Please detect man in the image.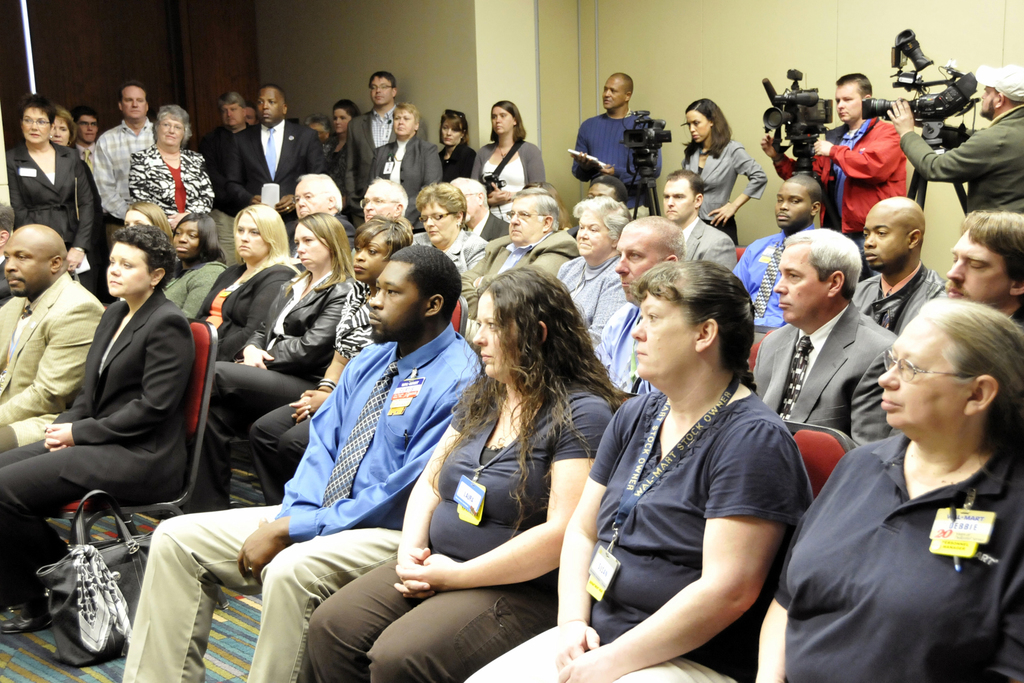
452/181/580/295.
